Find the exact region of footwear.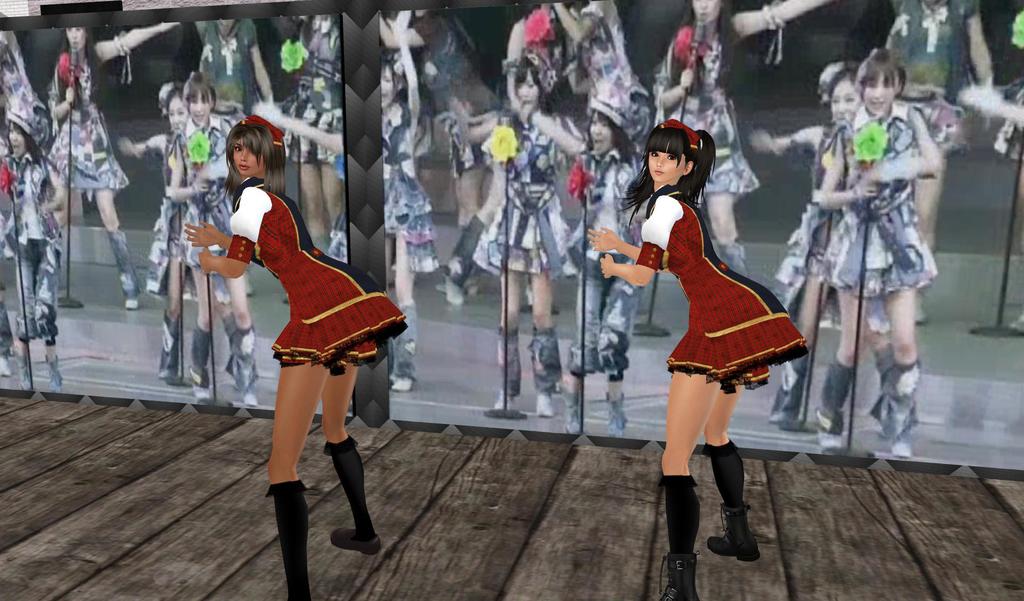
Exact region: 159:369:177:383.
